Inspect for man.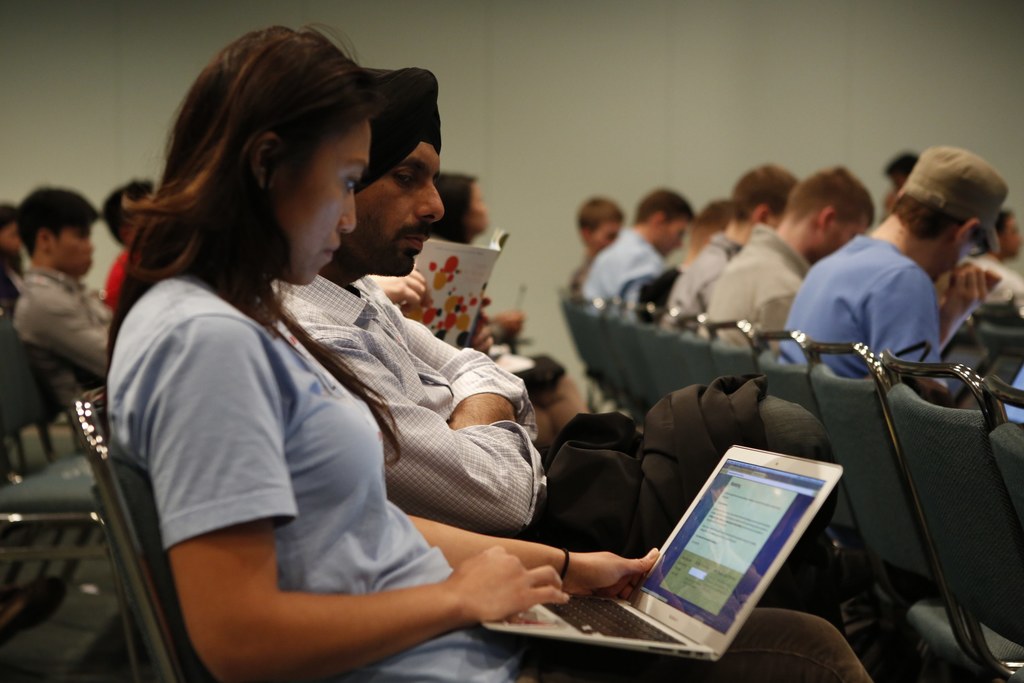
Inspection: x1=774 y1=179 x2=1000 y2=403.
